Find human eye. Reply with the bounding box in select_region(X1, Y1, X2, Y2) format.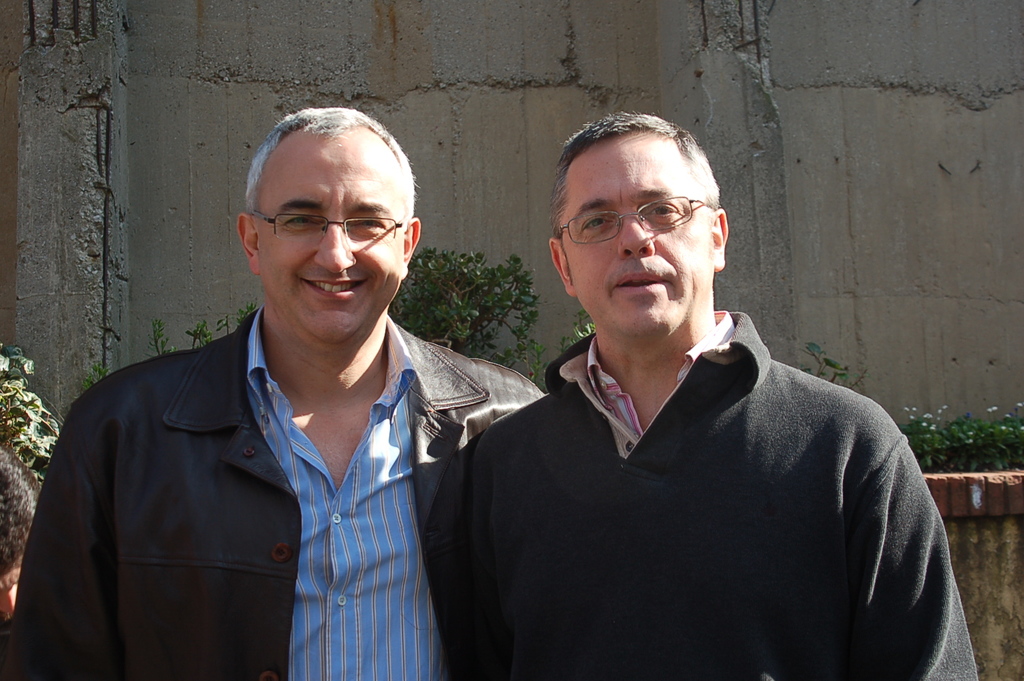
select_region(577, 208, 615, 239).
